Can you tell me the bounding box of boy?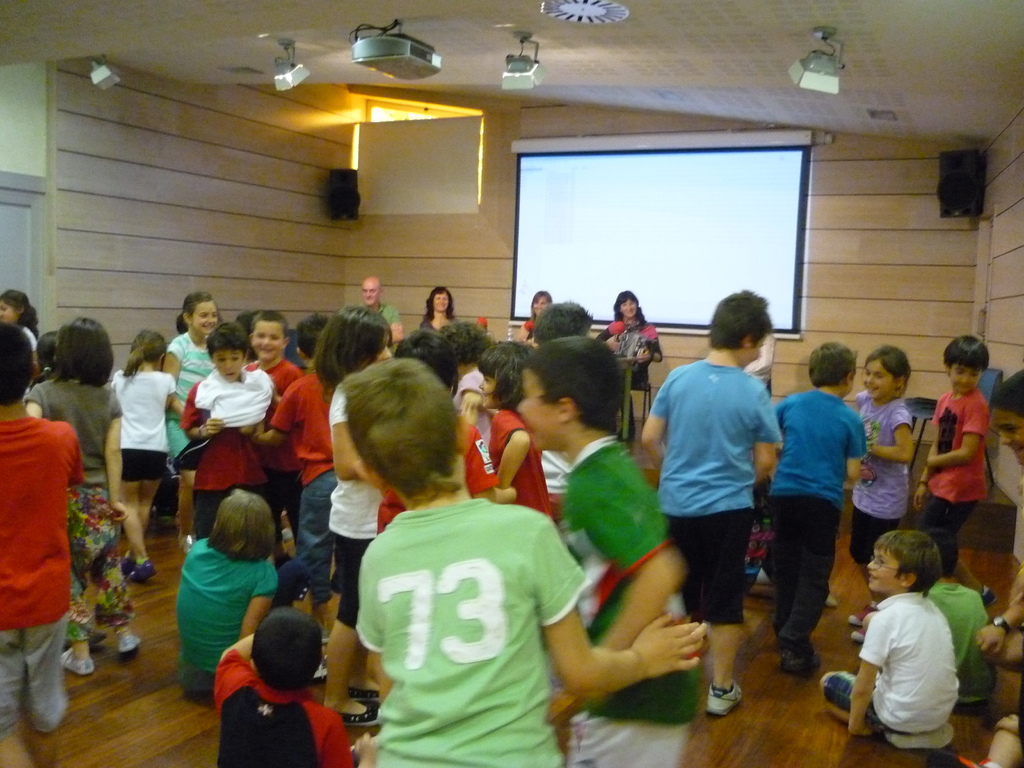
{"left": 641, "top": 287, "right": 780, "bottom": 719}.
